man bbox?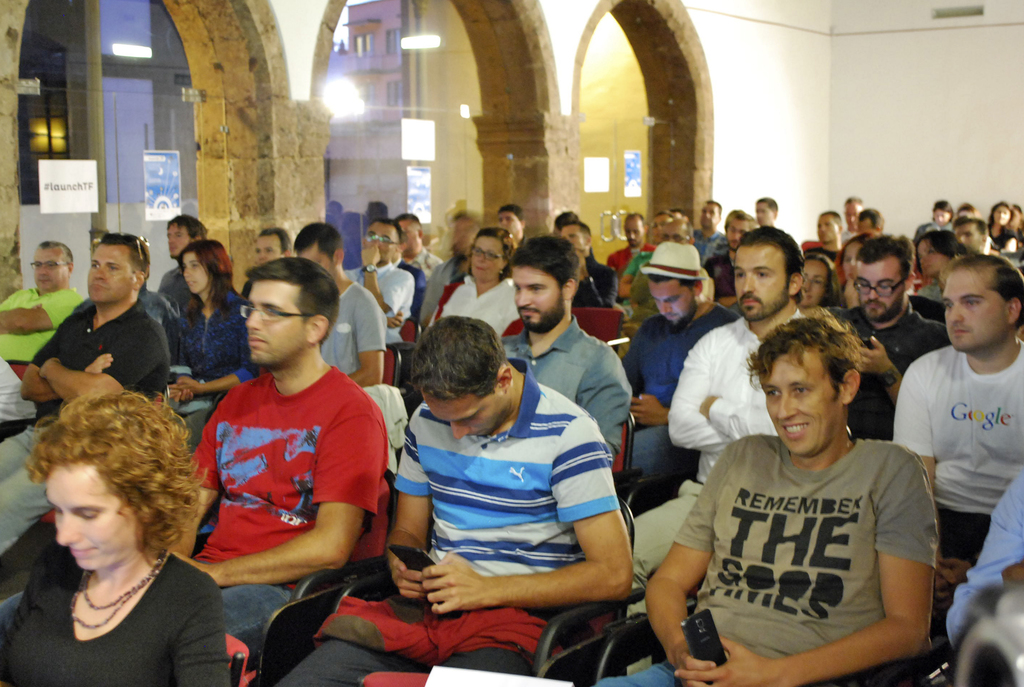
{"left": 500, "top": 232, "right": 632, "bottom": 453}
